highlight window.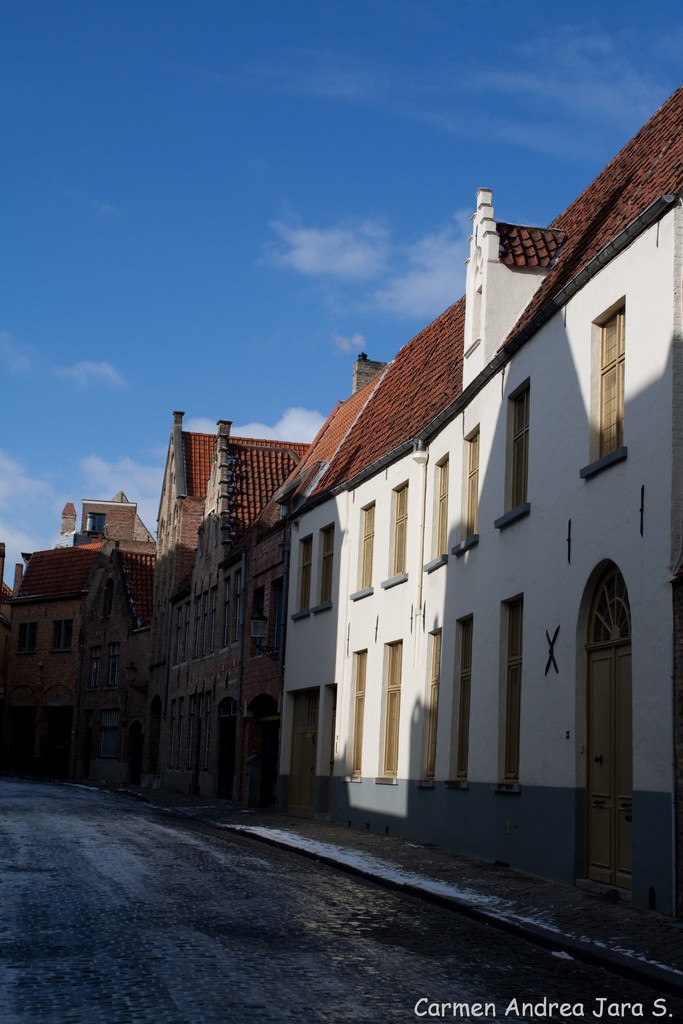
Highlighted region: left=423, top=454, right=449, bottom=574.
